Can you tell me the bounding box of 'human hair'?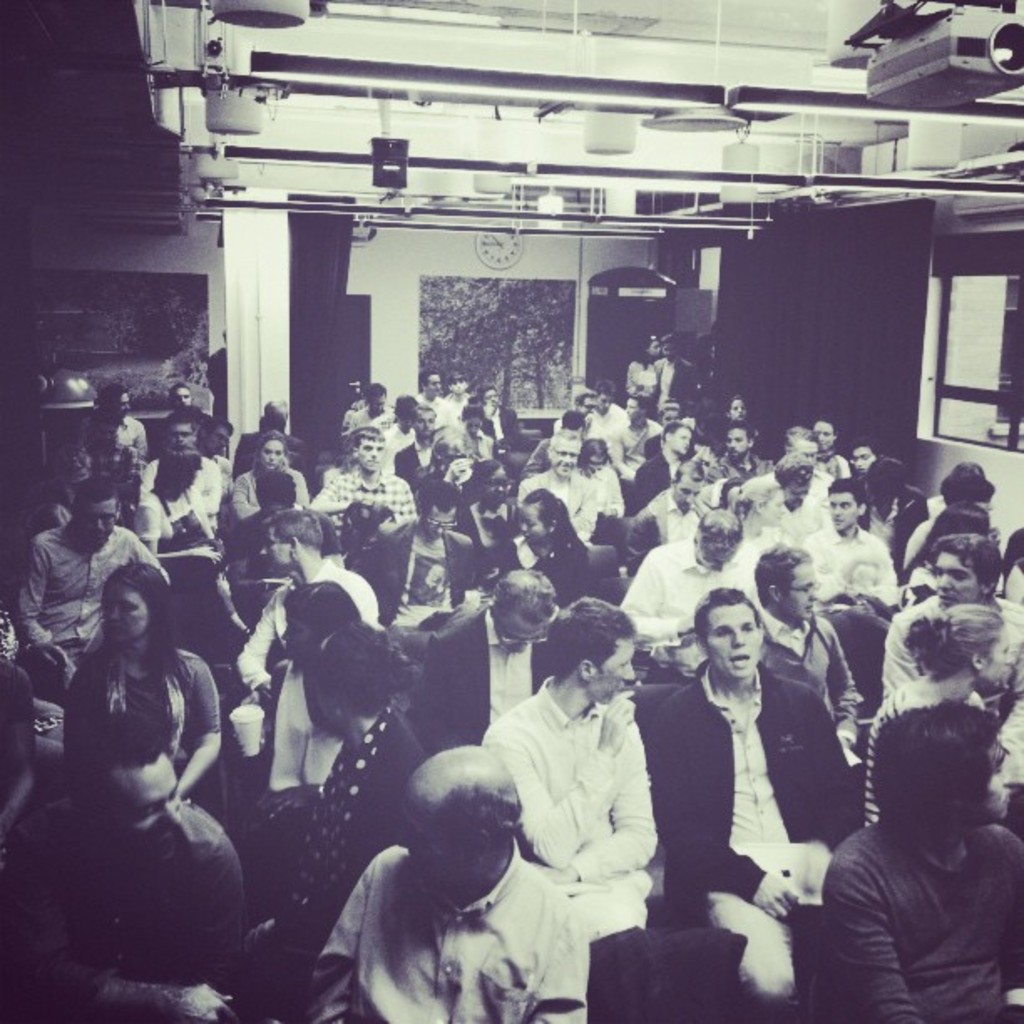
(left=515, top=487, right=596, bottom=569).
